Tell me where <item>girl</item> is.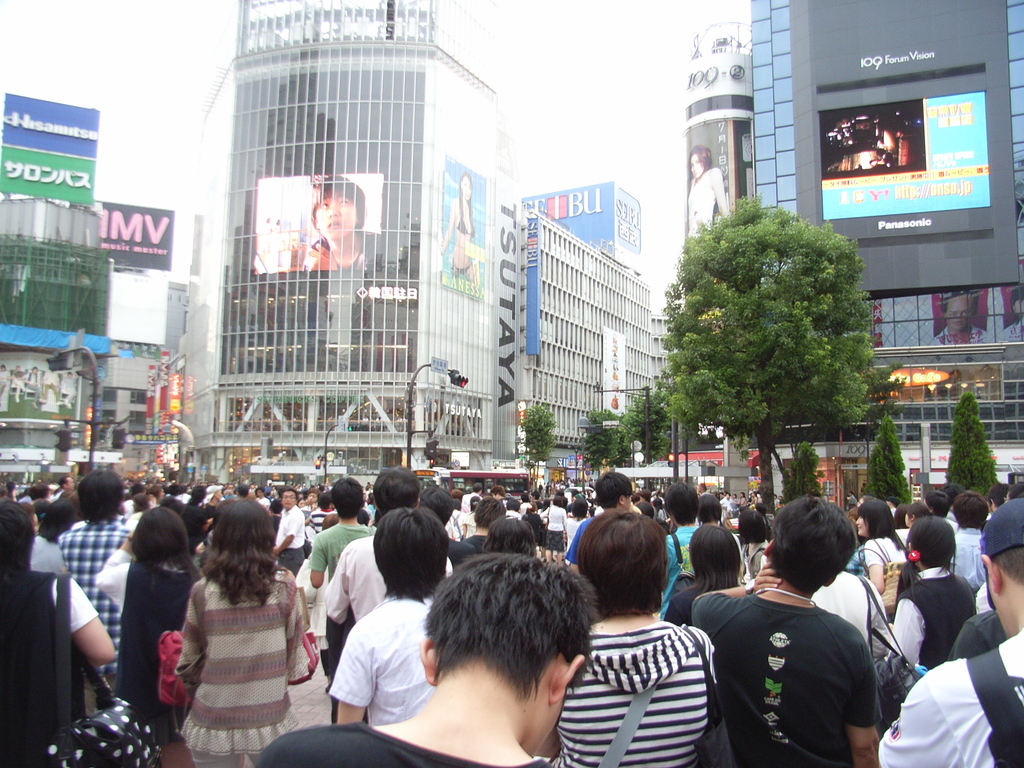
<item>girl</item> is at bbox=[91, 507, 200, 767].
